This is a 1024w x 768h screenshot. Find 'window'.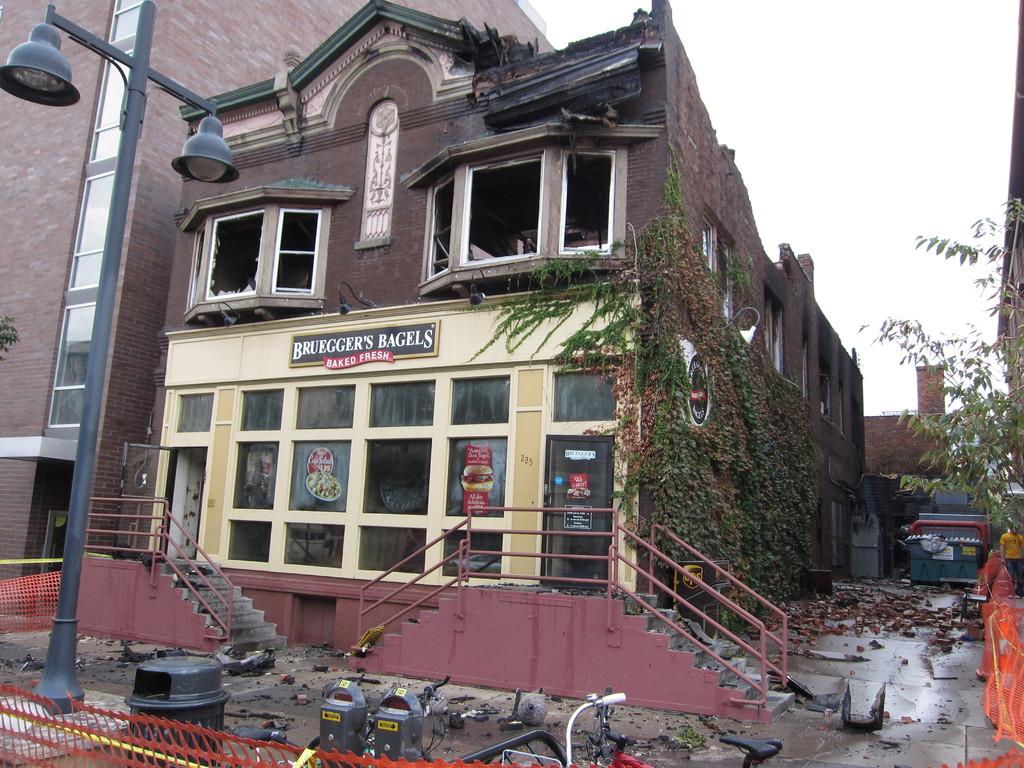
Bounding box: rect(805, 323, 817, 408).
